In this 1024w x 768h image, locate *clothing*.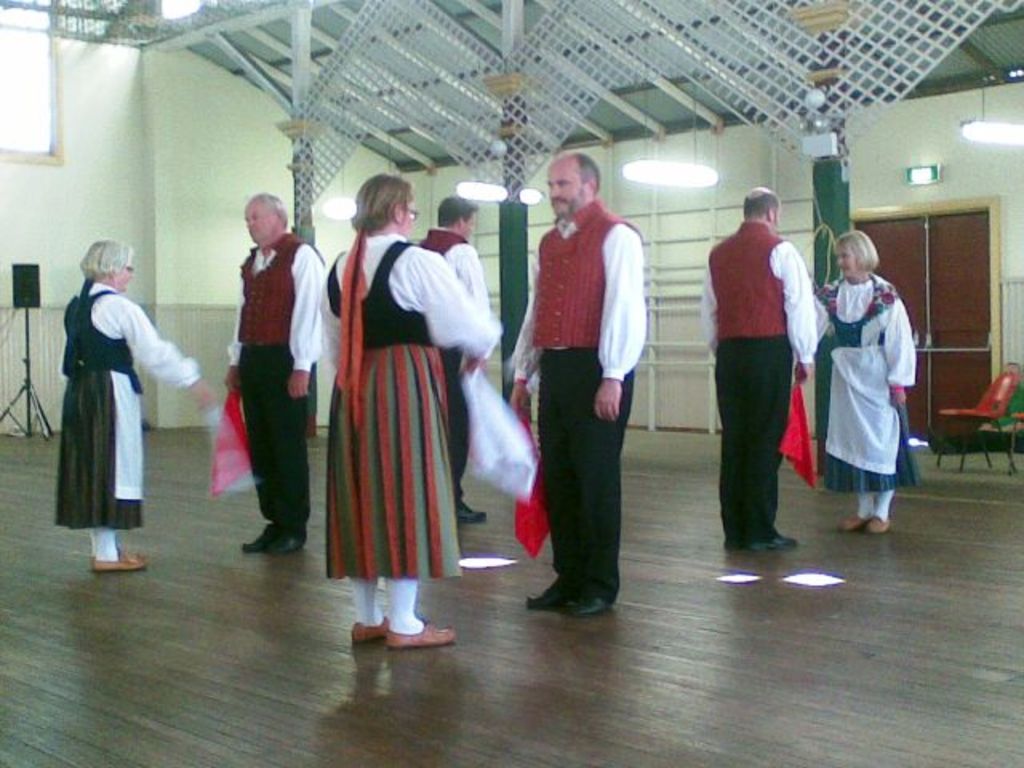
Bounding box: <region>51, 275, 203, 563</region>.
